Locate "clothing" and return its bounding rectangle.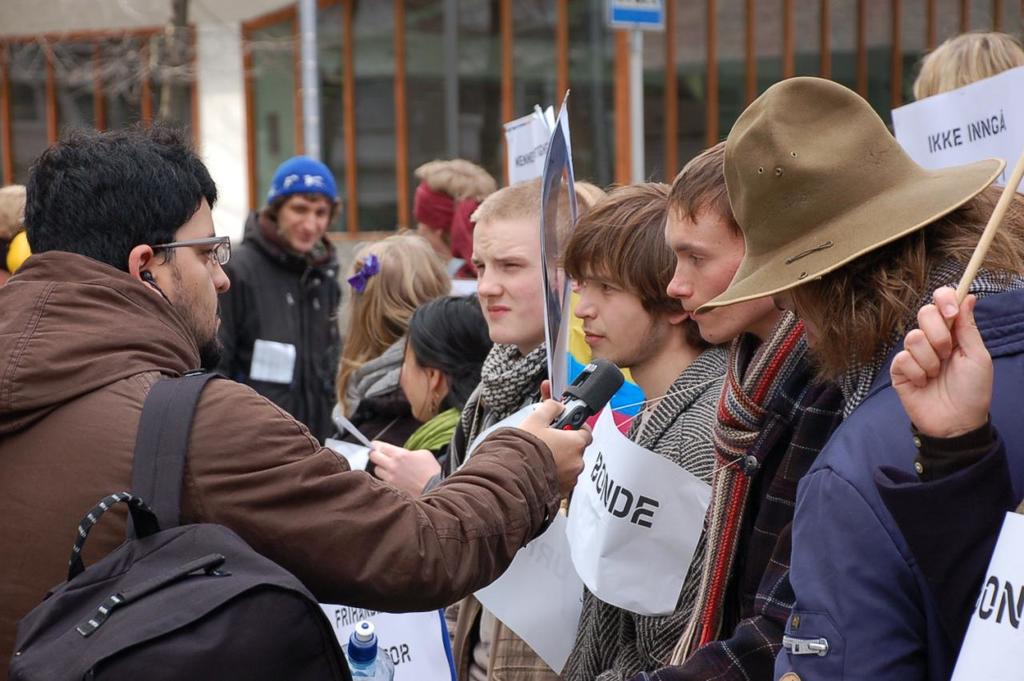
[x1=198, y1=215, x2=344, y2=445].
